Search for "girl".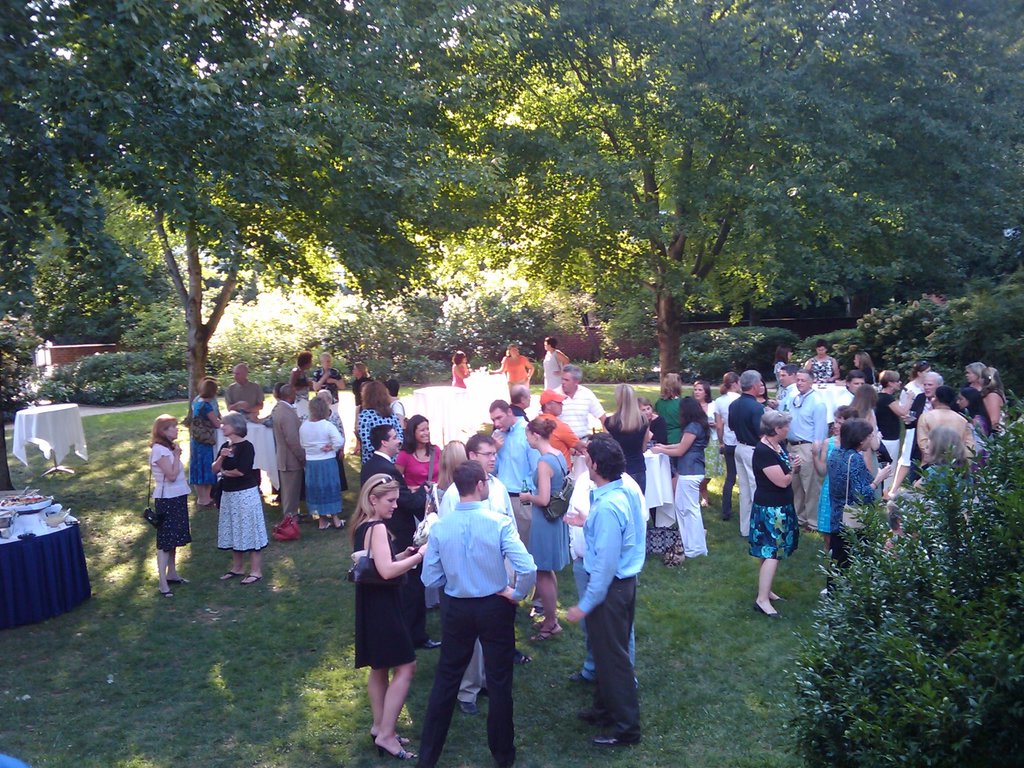
Found at detection(753, 376, 779, 408).
